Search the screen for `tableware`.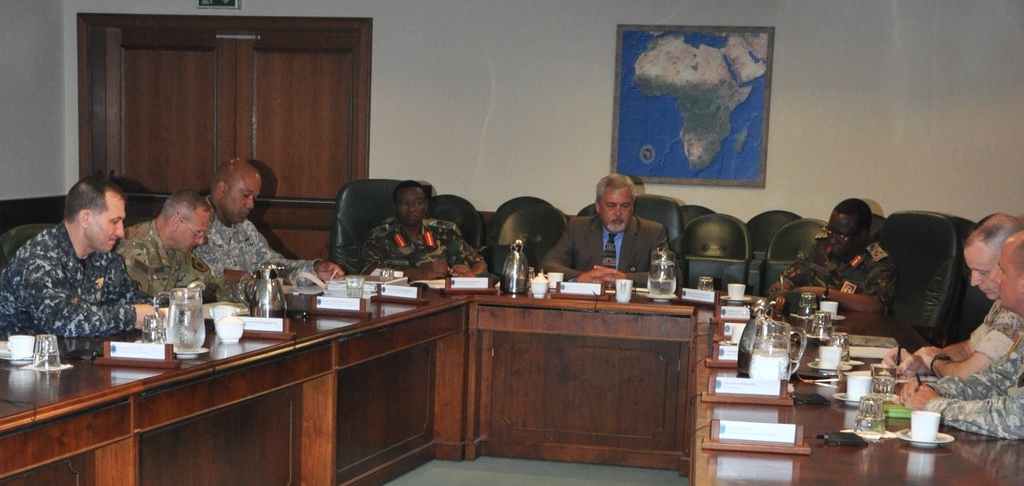
Found at [836, 314, 848, 320].
